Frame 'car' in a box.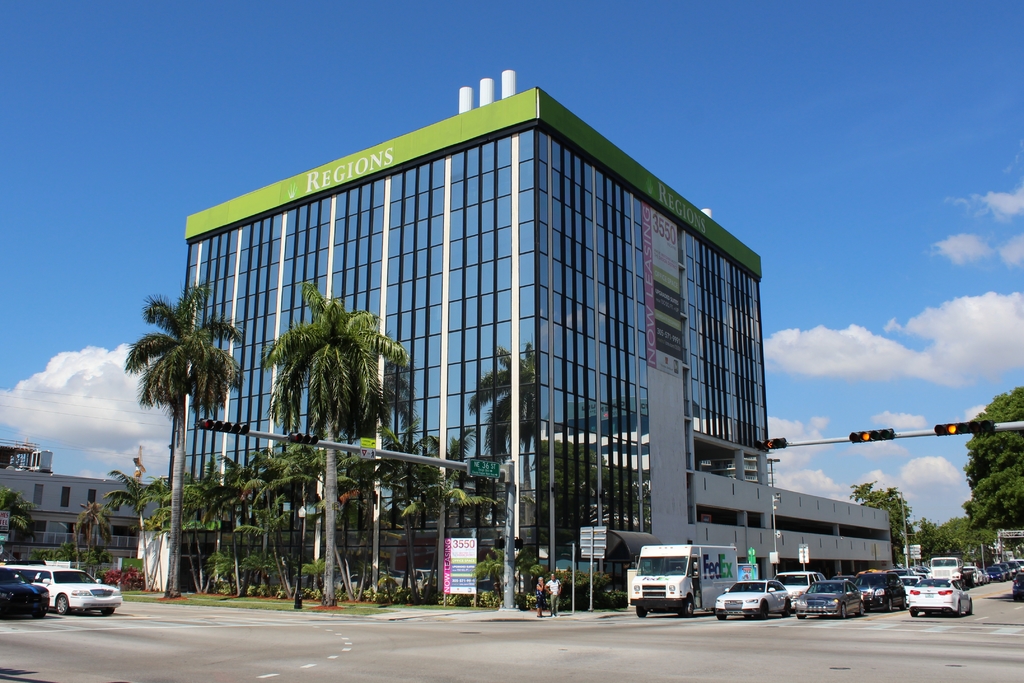
box(870, 572, 906, 608).
